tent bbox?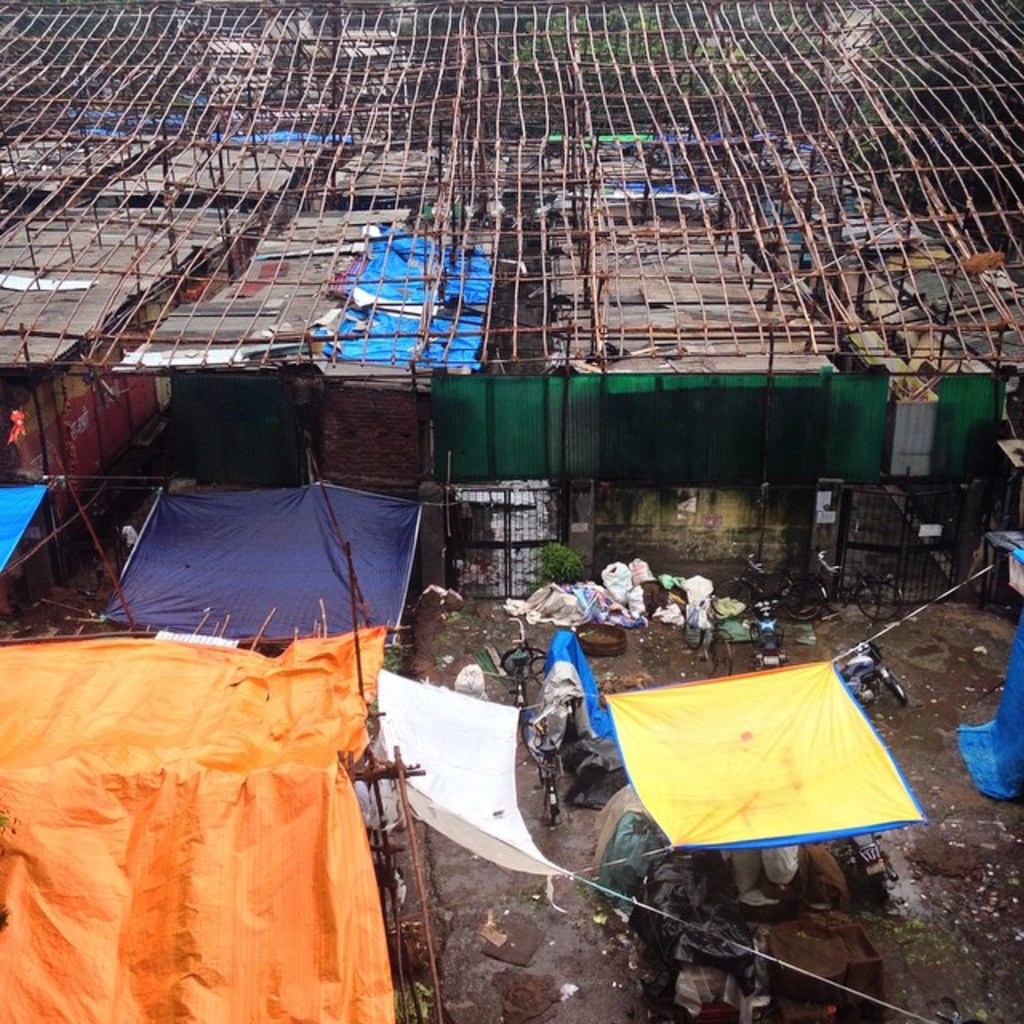
left=0, top=621, right=406, bottom=1022
